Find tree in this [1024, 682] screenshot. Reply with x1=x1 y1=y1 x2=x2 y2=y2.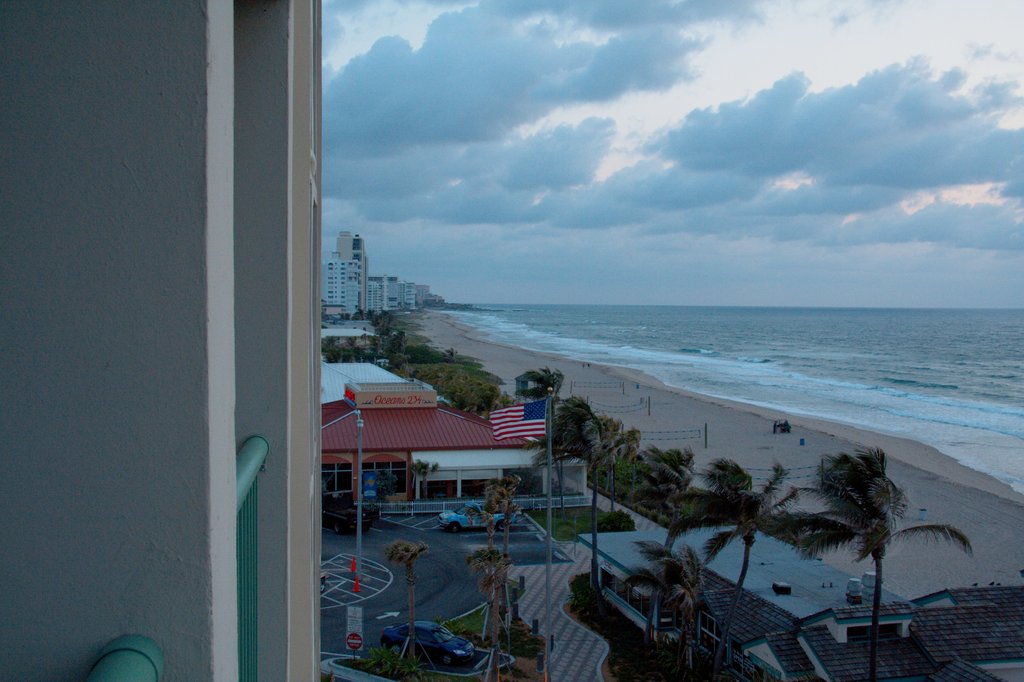
x1=523 y1=393 x2=646 y2=593.
